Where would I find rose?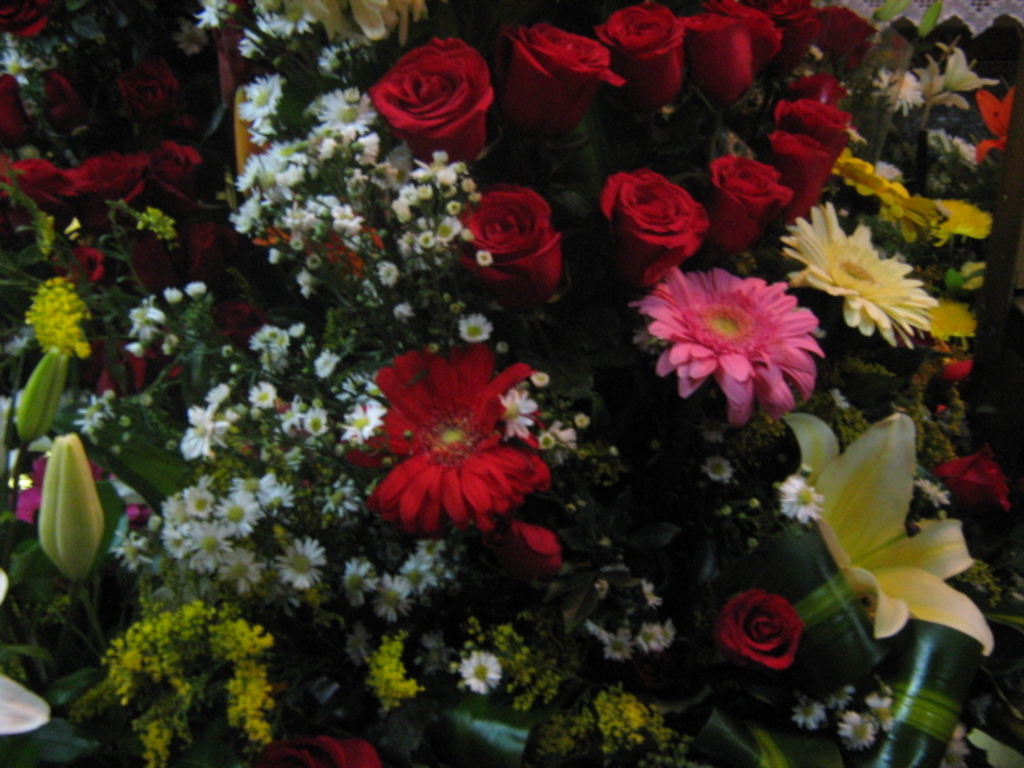
At [left=931, top=451, right=1008, bottom=522].
